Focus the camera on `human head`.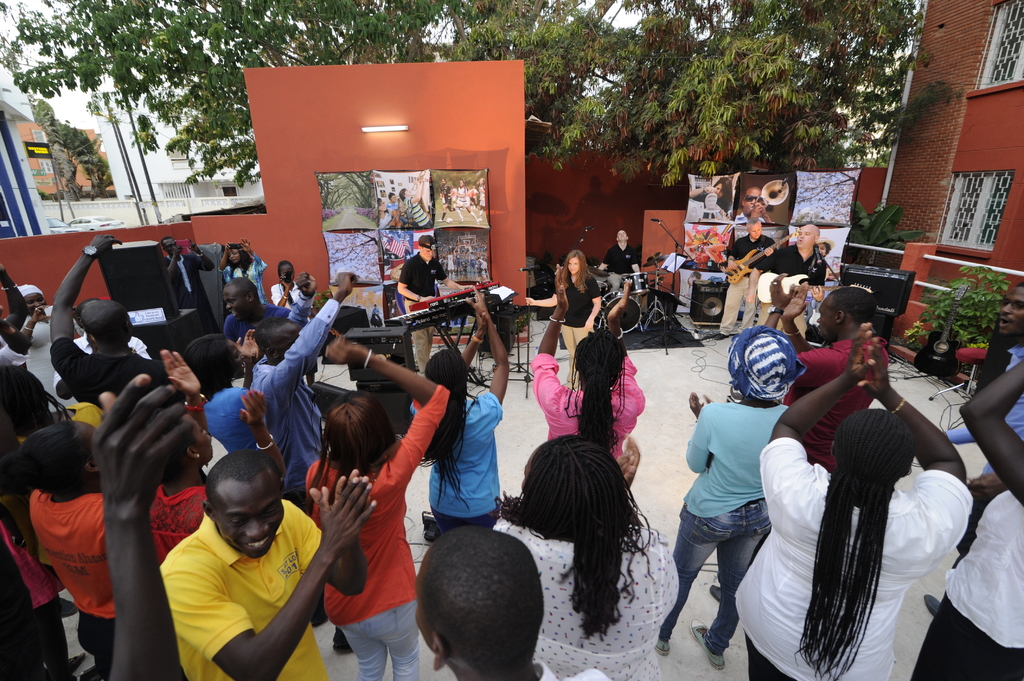
Focus region: x1=83, y1=296, x2=134, y2=352.
